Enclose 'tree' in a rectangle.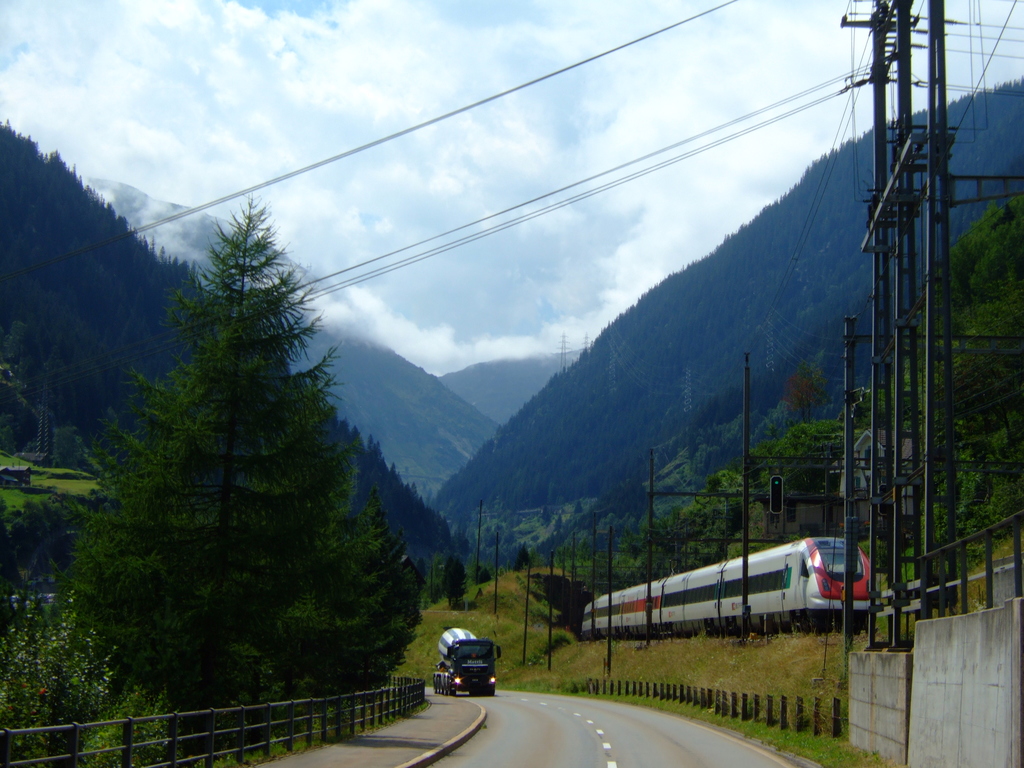
<box>0,107,107,547</box>.
